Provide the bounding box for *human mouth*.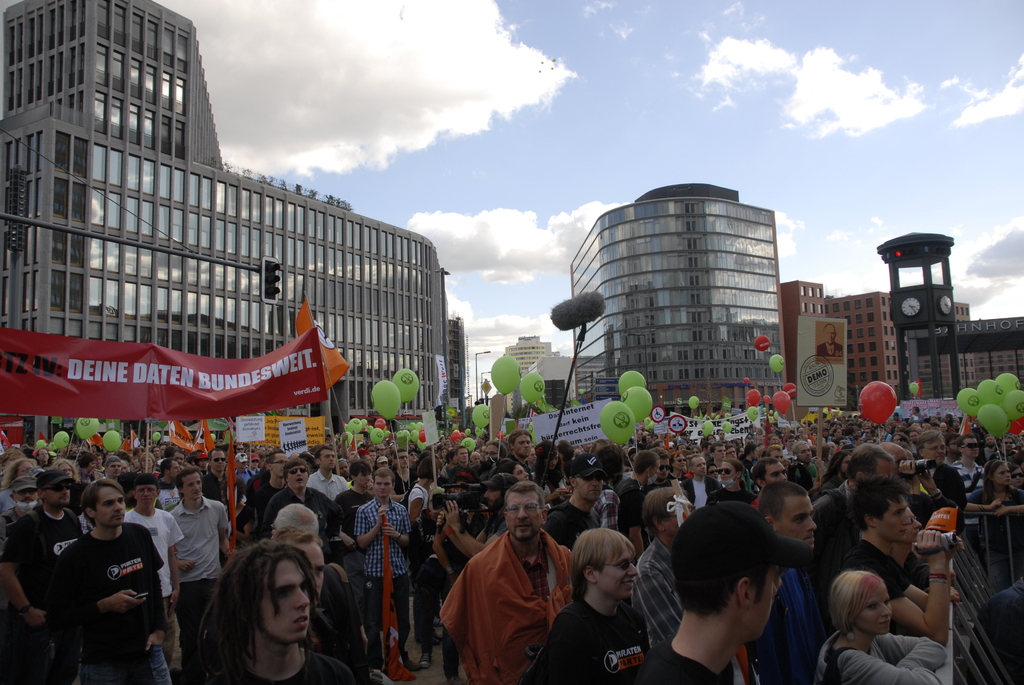
<box>625,581,634,586</box>.
